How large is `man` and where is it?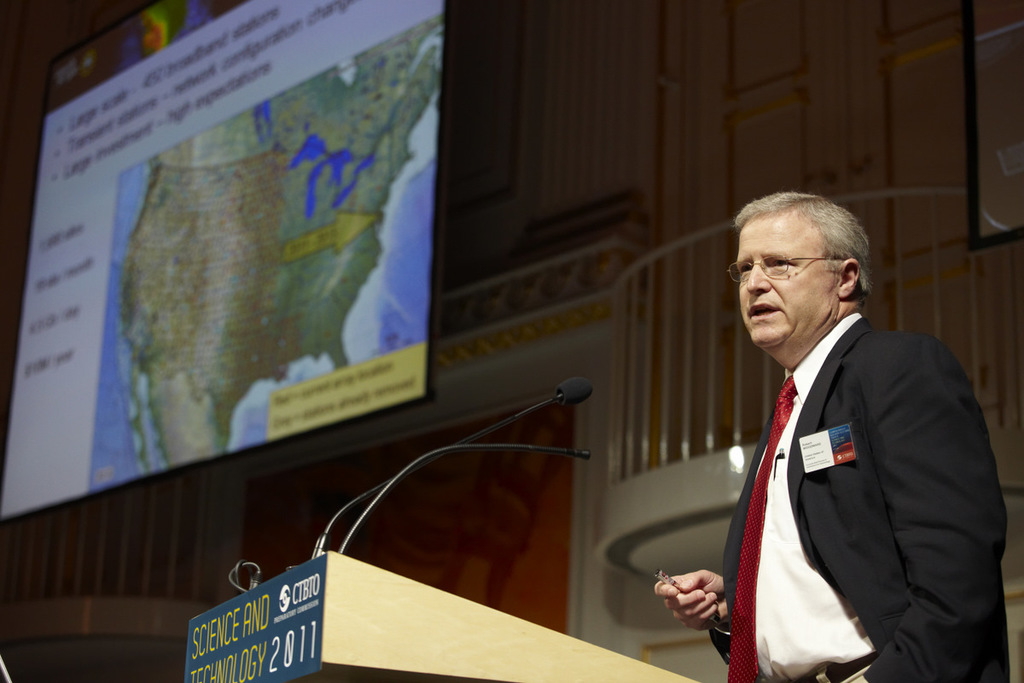
Bounding box: [685,184,998,677].
